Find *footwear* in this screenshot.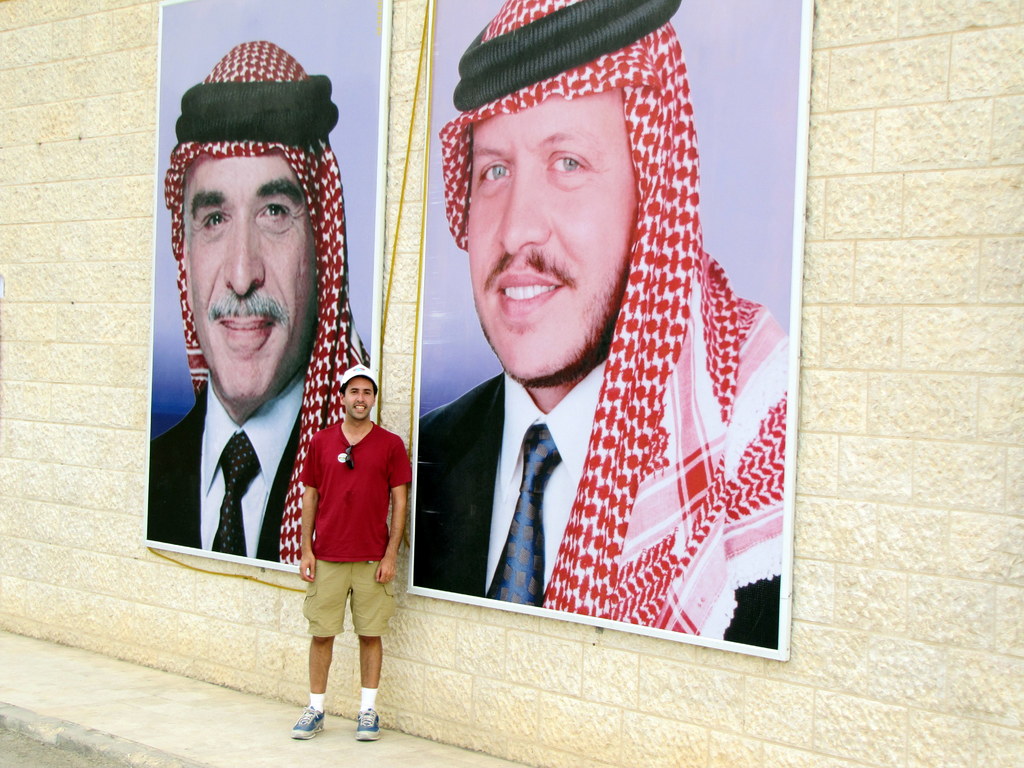
The bounding box for *footwear* is [x1=290, y1=707, x2=326, y2=737].
